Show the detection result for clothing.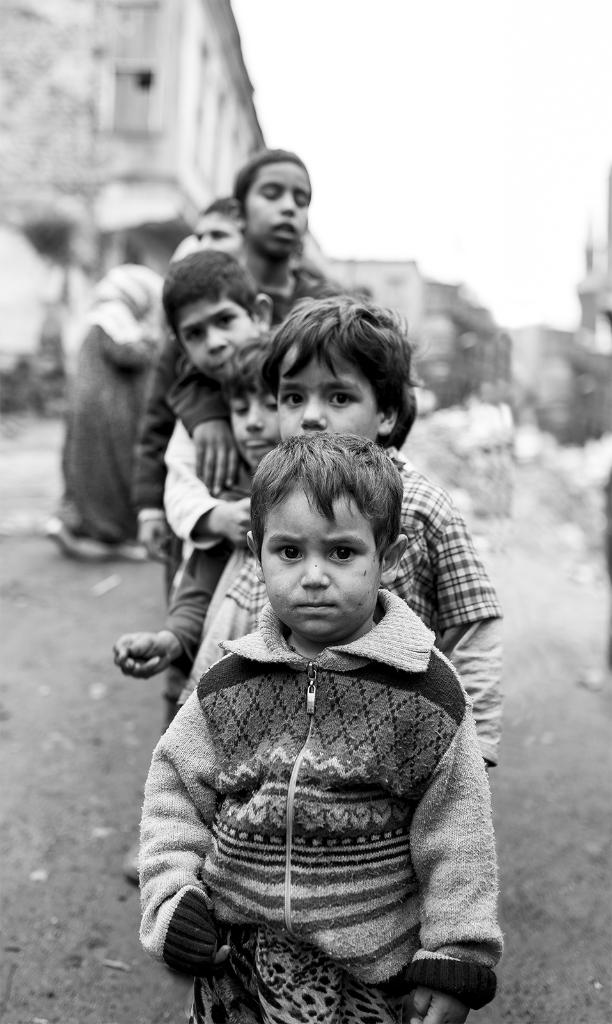
[159, 412, 264, 559].
